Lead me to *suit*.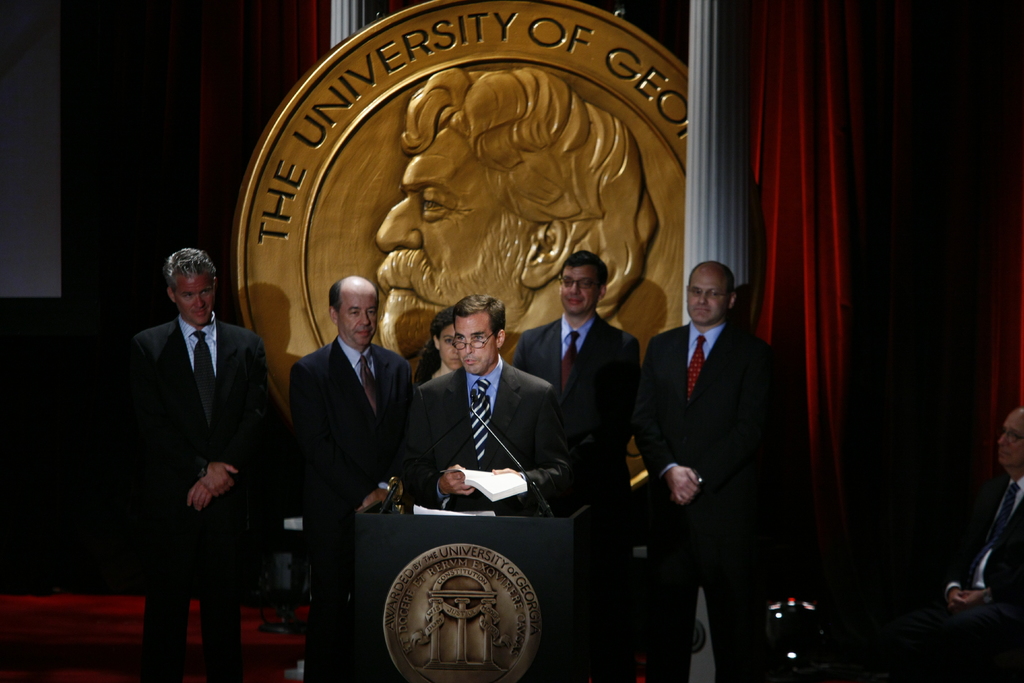
Lead to BBox(638, 247, 788, 634).
